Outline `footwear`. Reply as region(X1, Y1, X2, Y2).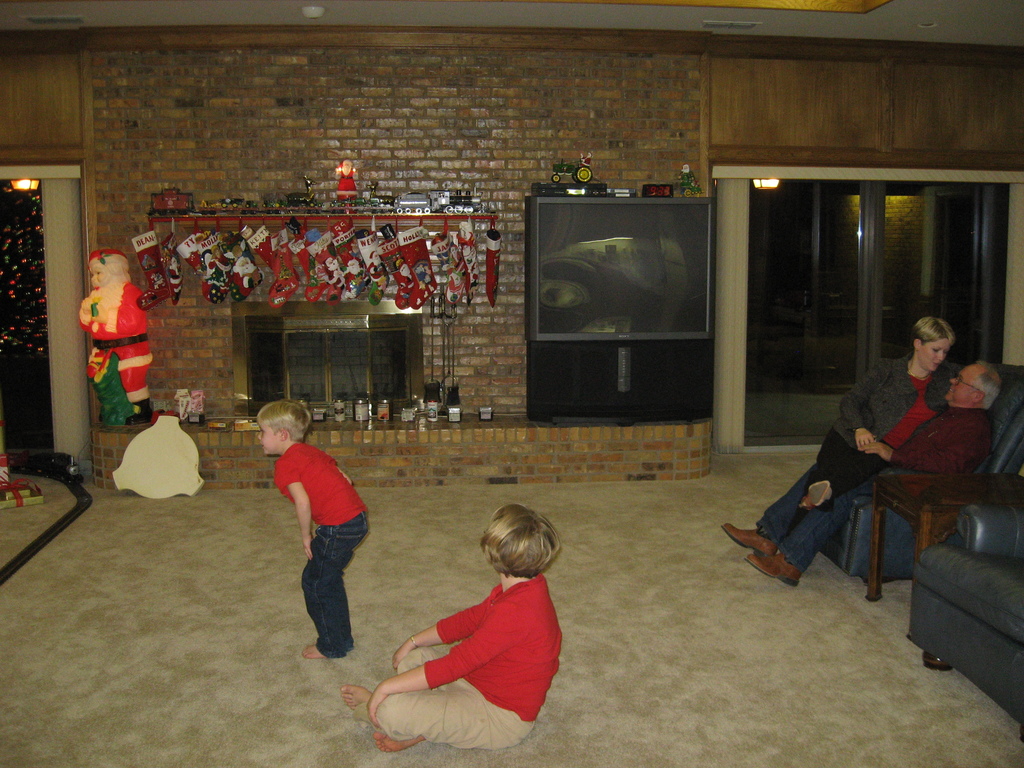
region(727, 518, 810, 600).
